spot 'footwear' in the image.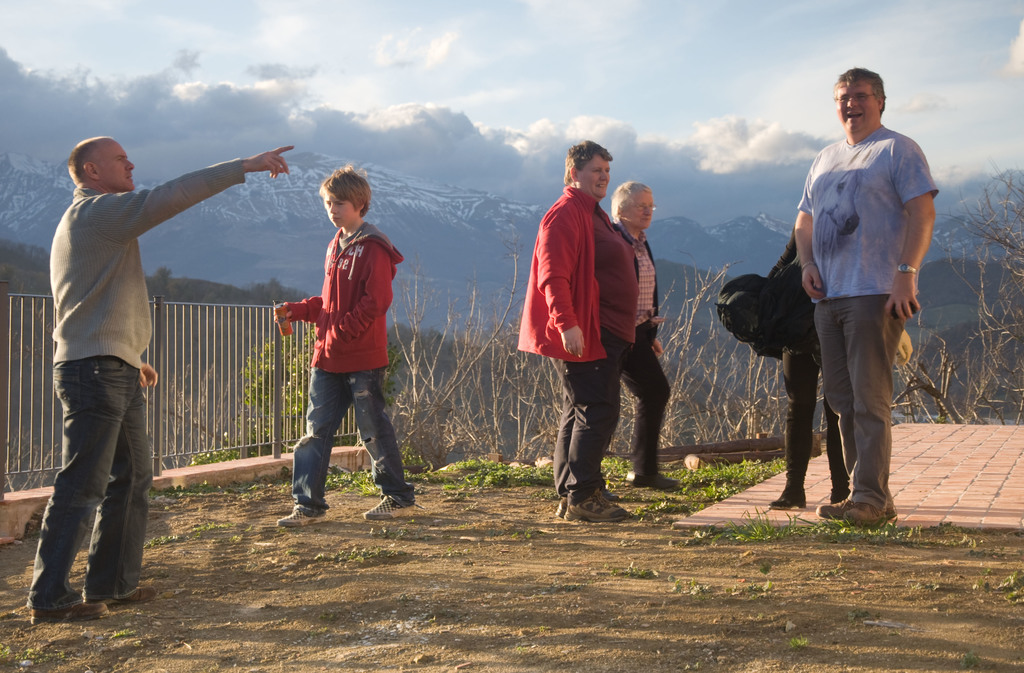
'footwear' found at {"x1": 86, "y1": 587, "x2": 158, "y2": 610}.
